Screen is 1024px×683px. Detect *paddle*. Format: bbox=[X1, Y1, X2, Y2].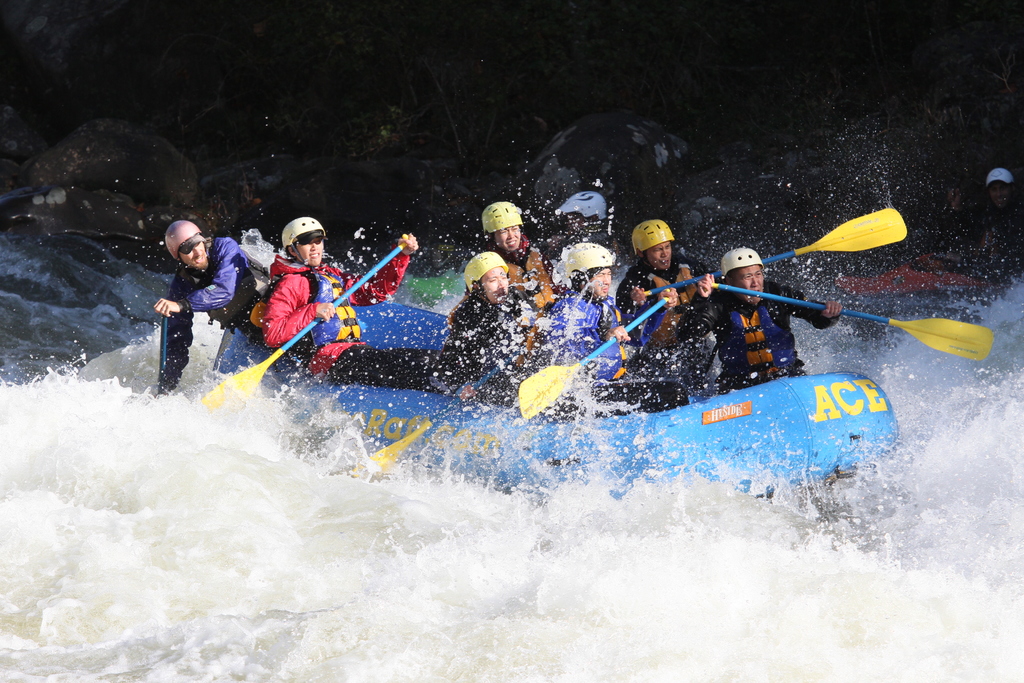
bbox=[204, 246, 404, 404].
